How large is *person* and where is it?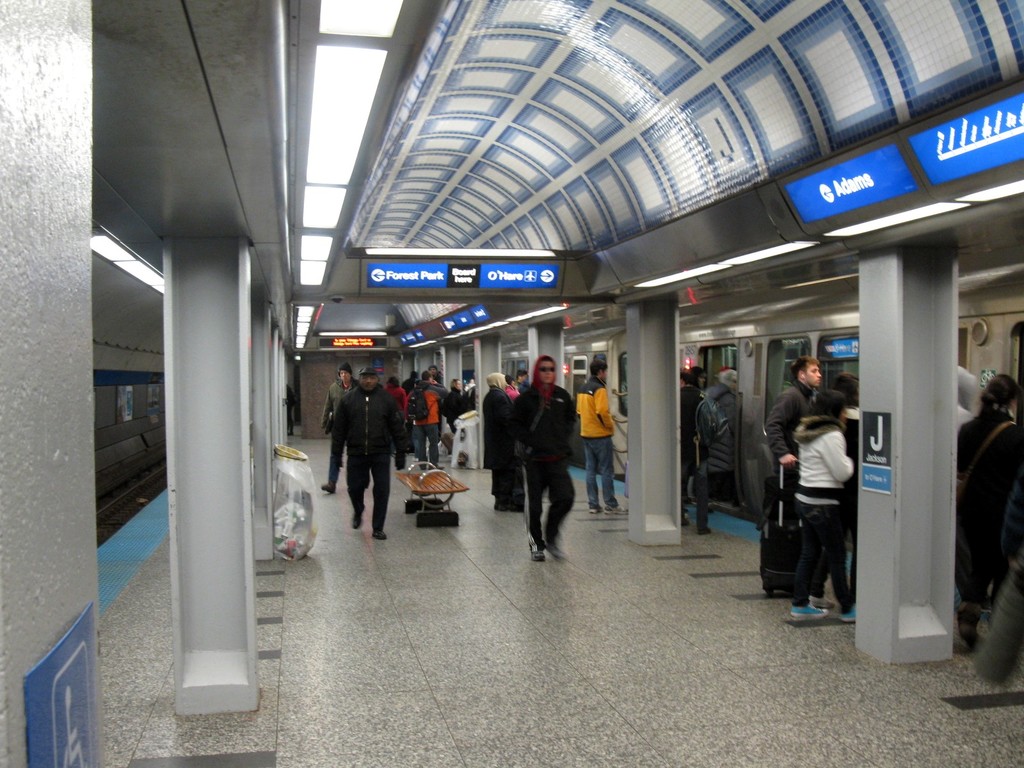
Bounding box: left=954, top=362, right=981, bottom=462.
